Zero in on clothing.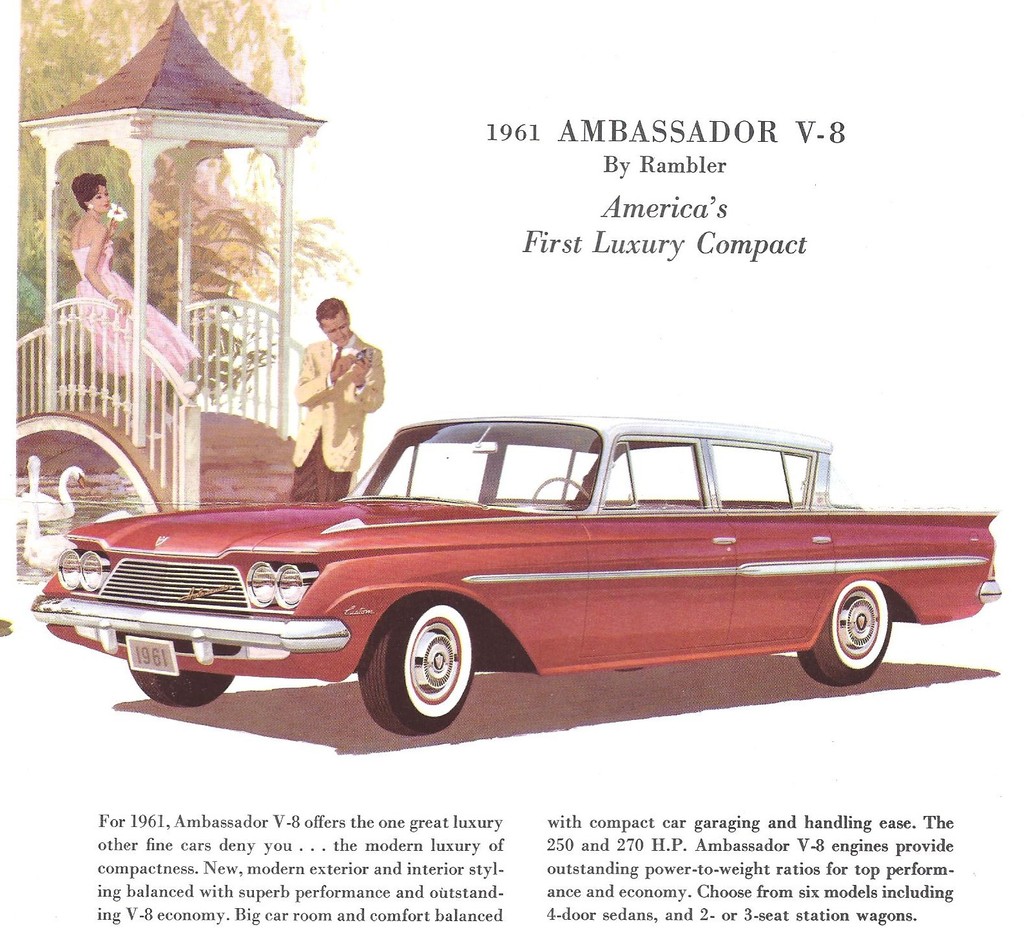
Zeroed in: [x1=269, y1=307, x2=377, y2=469].
